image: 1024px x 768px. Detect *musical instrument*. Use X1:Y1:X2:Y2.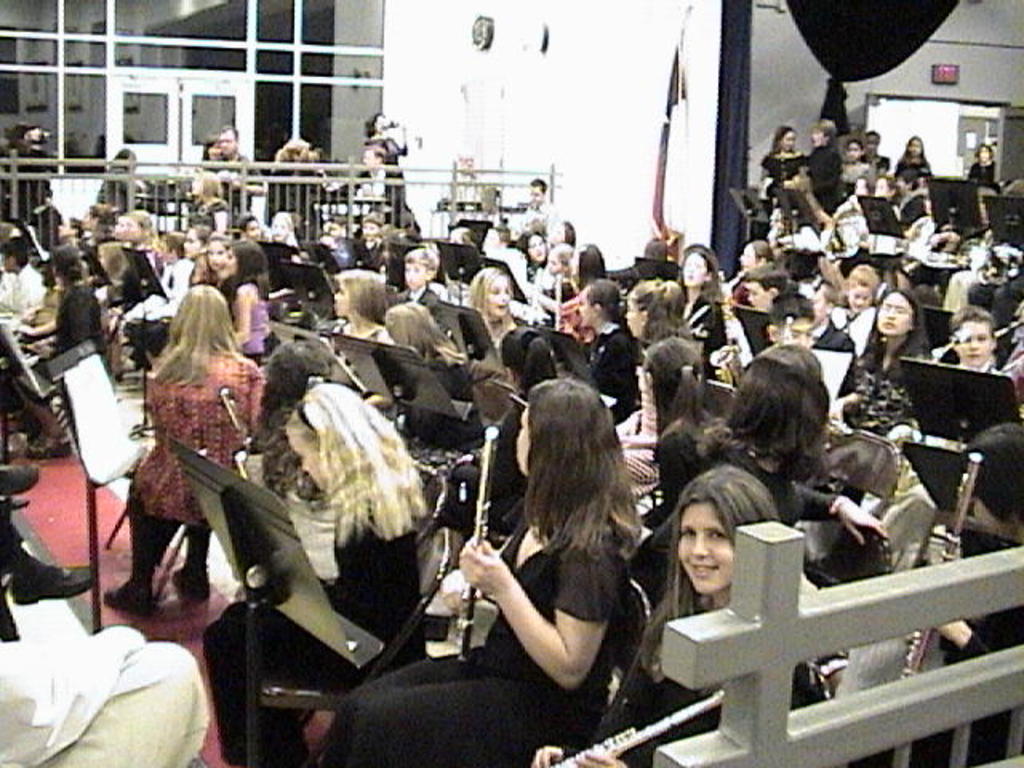
461:422:493:666.
